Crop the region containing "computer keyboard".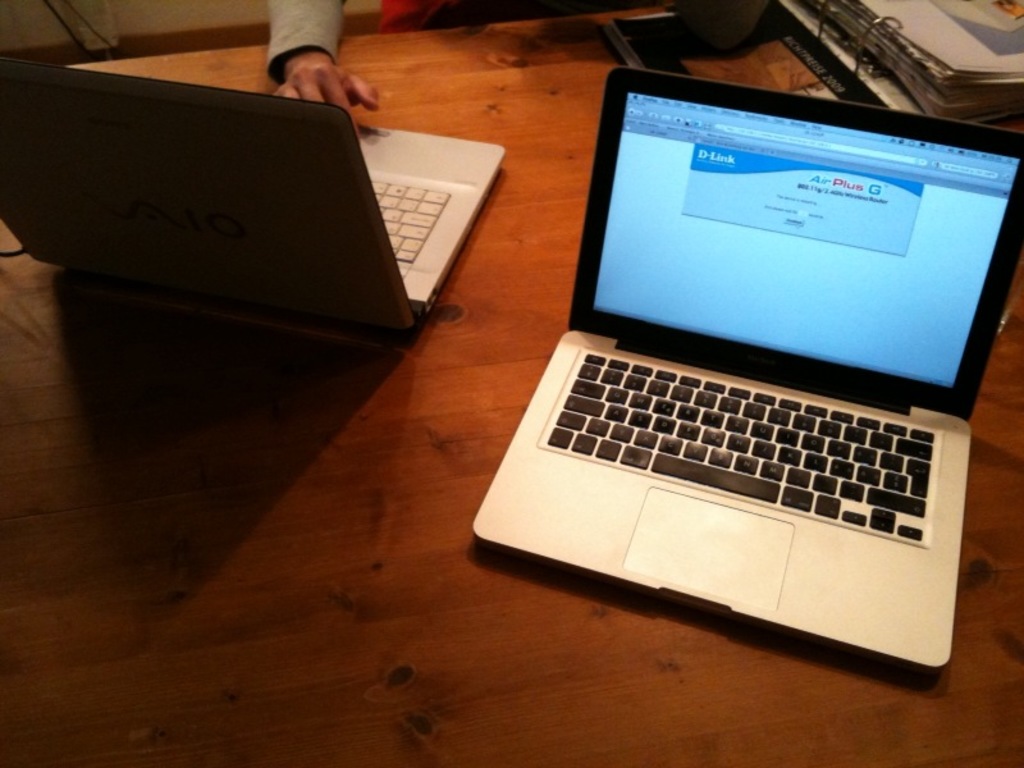
Crop region: l=372, t=180, r=453, b=264.
